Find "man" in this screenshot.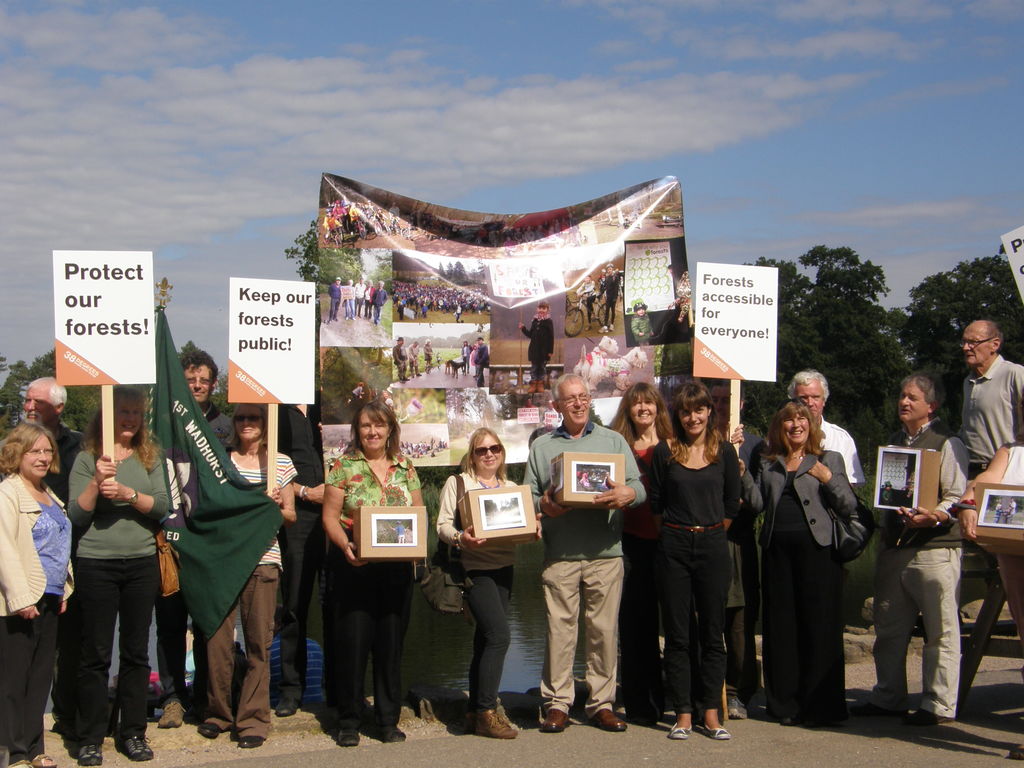
The bounding box for "man" is (355,278,367,317).
